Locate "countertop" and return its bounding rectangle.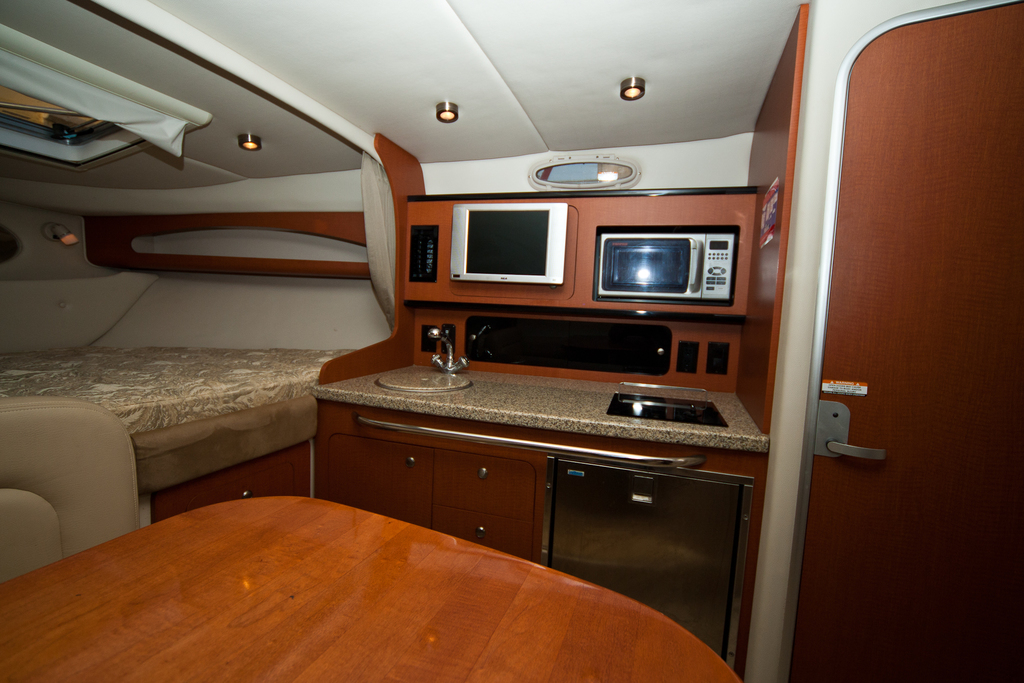
l=0, t=495, r=742, b=682.
